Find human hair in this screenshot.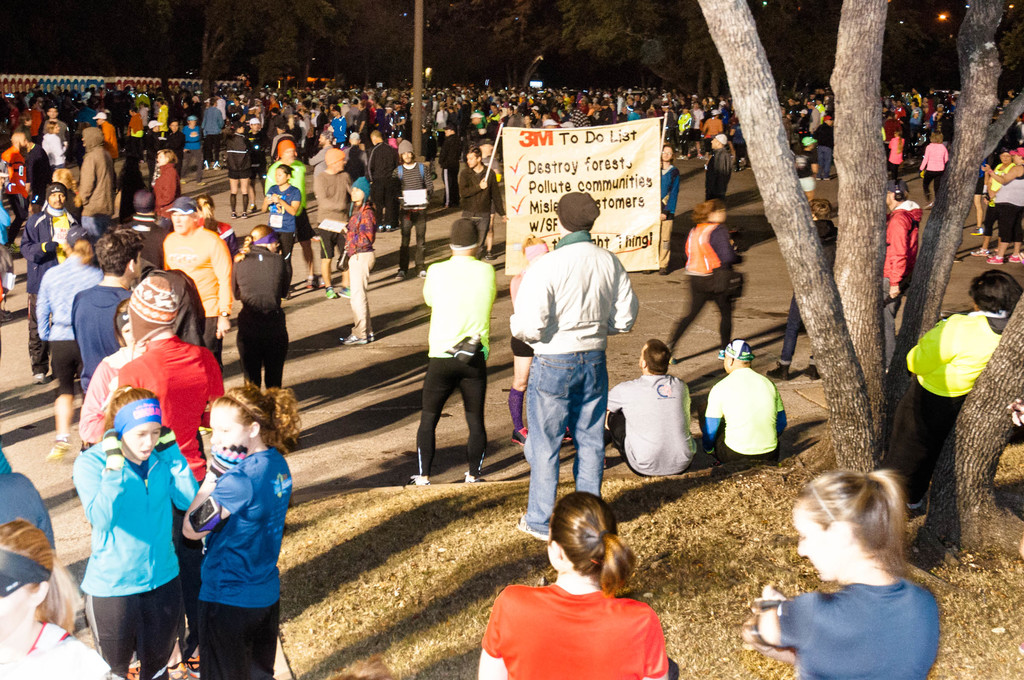
The bounding box for human hair is rect(467, 147, 484, 163).
